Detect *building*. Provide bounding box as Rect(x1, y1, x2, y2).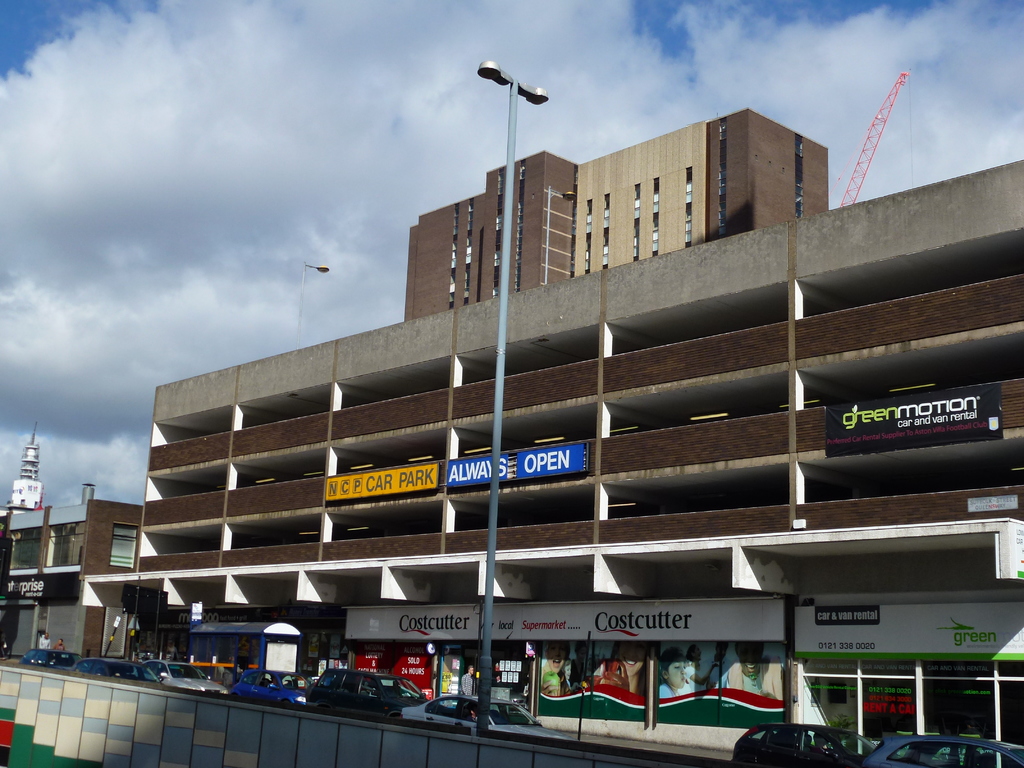
Rect(134, 108, 1023, 767).
